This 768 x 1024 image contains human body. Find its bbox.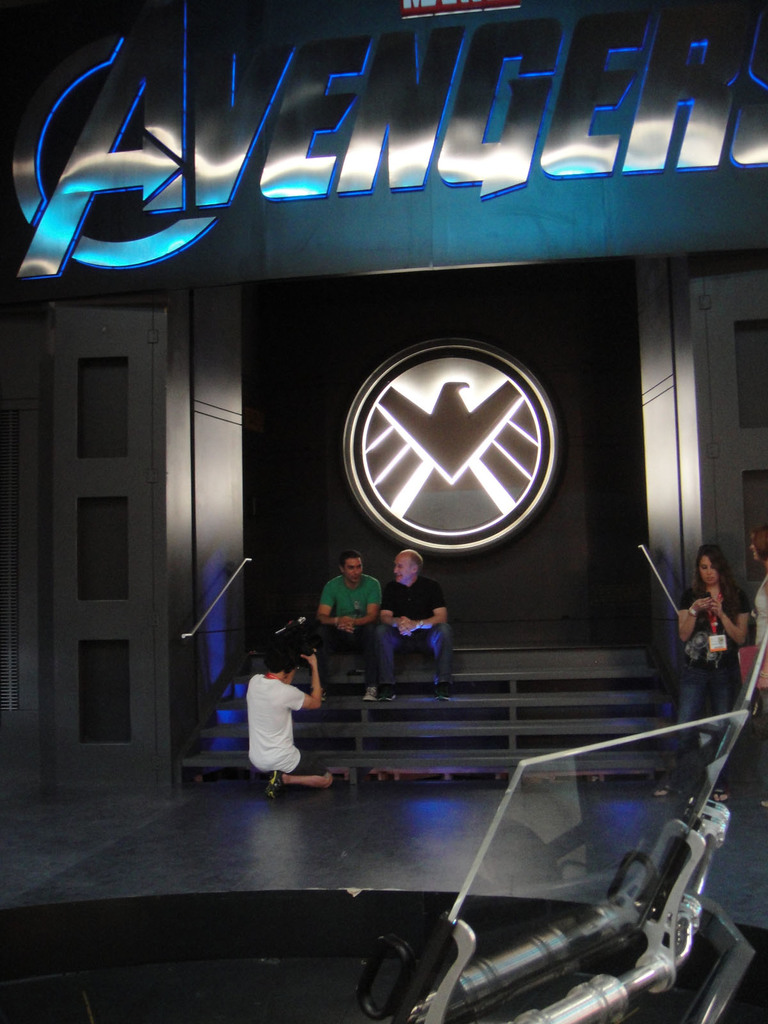
[left=744, top=569, right=767, bottom=807].
